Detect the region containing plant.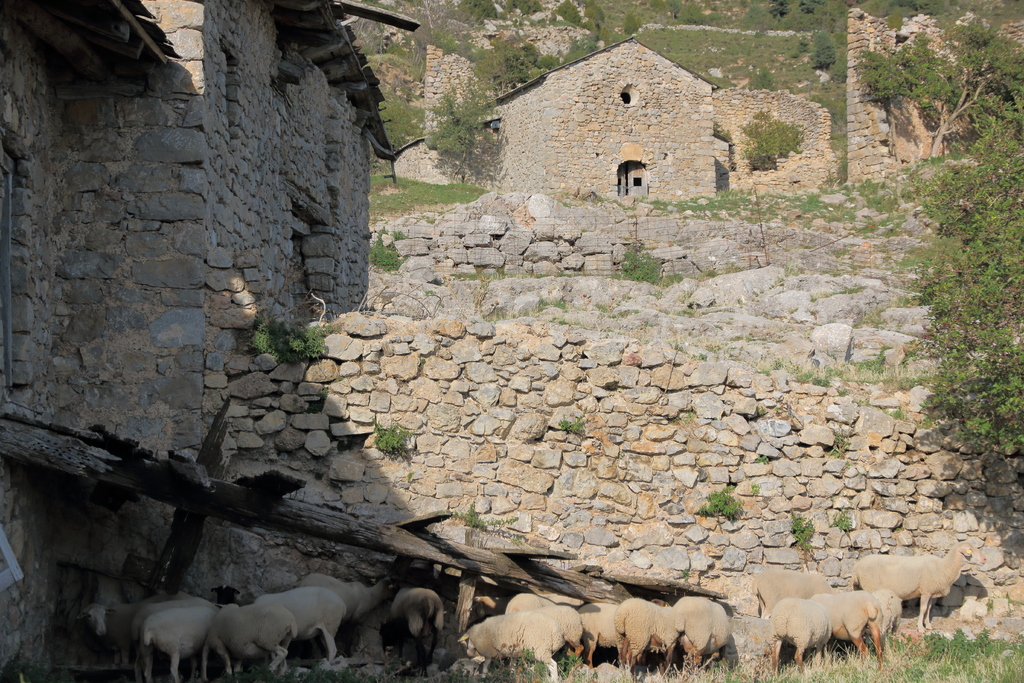
select_region(451, 261, 531, 282).
